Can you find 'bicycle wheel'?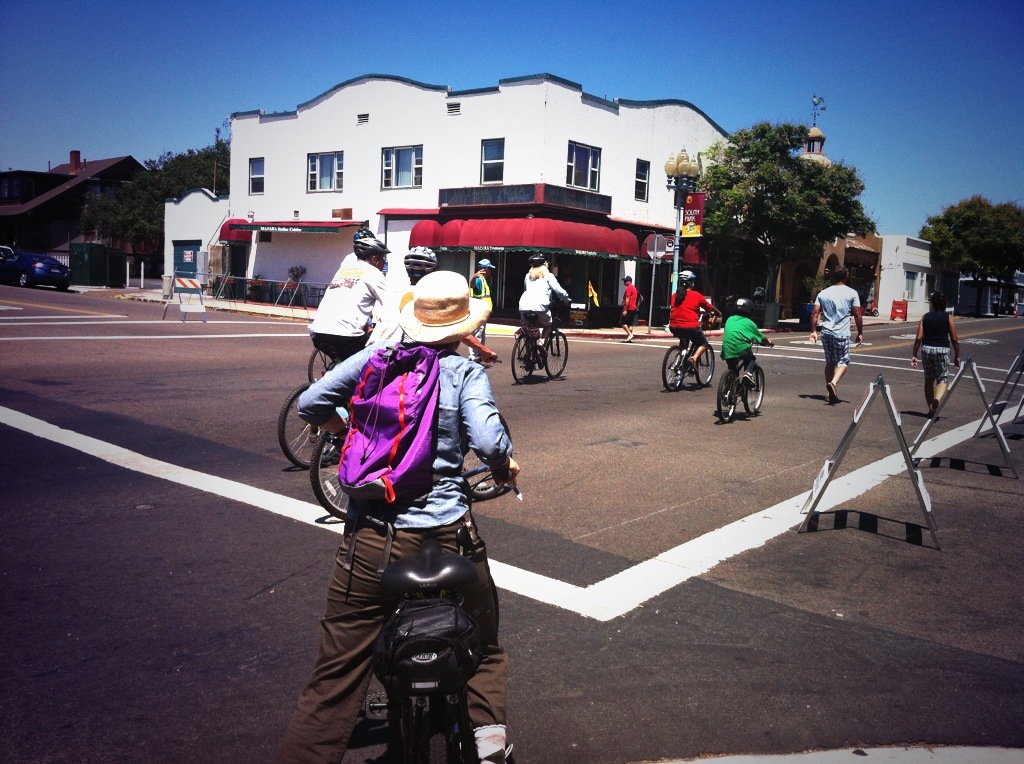
Yes, bounding box: 708/378/747/433.
